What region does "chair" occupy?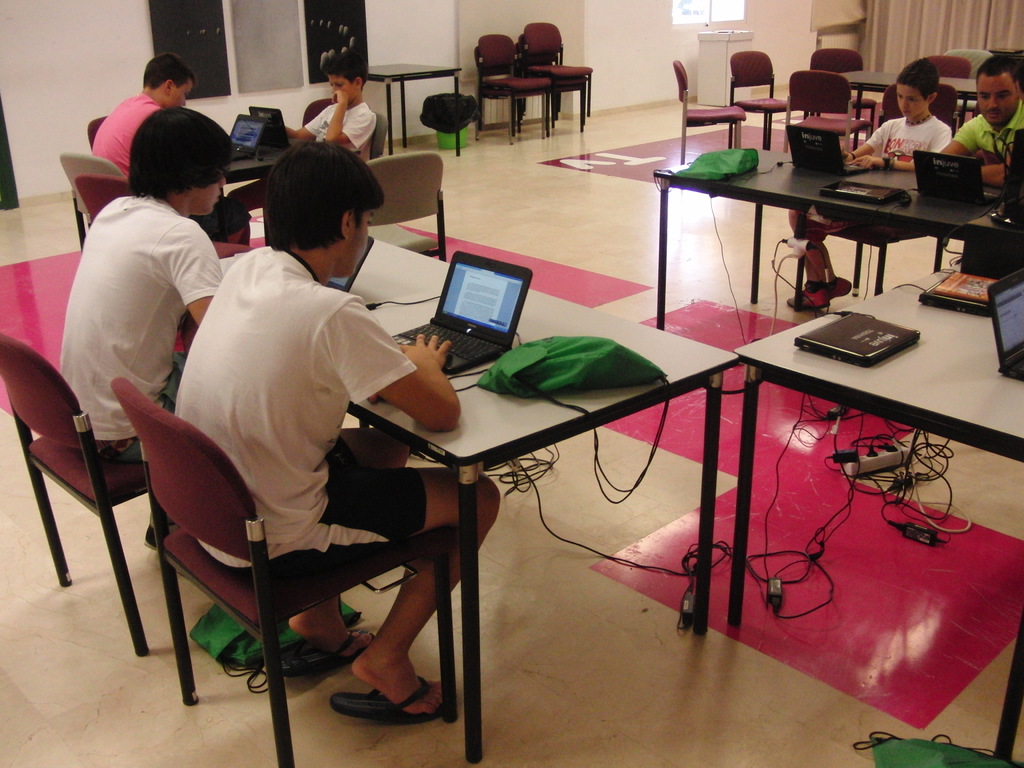
849,83,957,156.
